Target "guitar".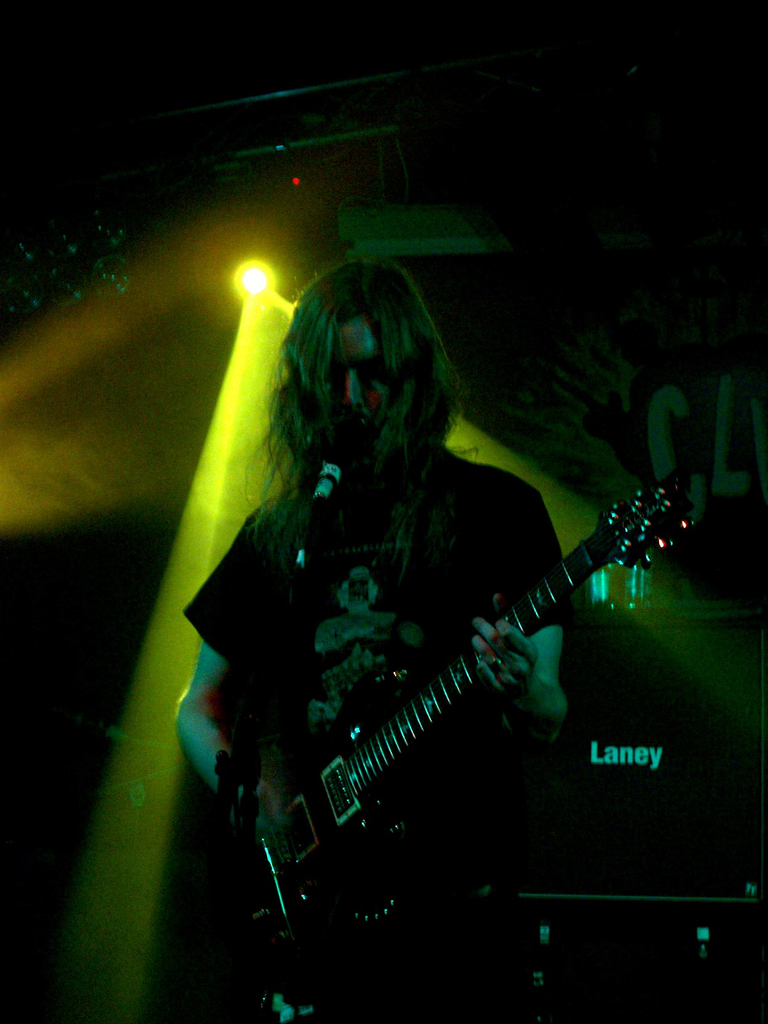
Target region: <bbox>241, 476, 696, 974</bbox>.
